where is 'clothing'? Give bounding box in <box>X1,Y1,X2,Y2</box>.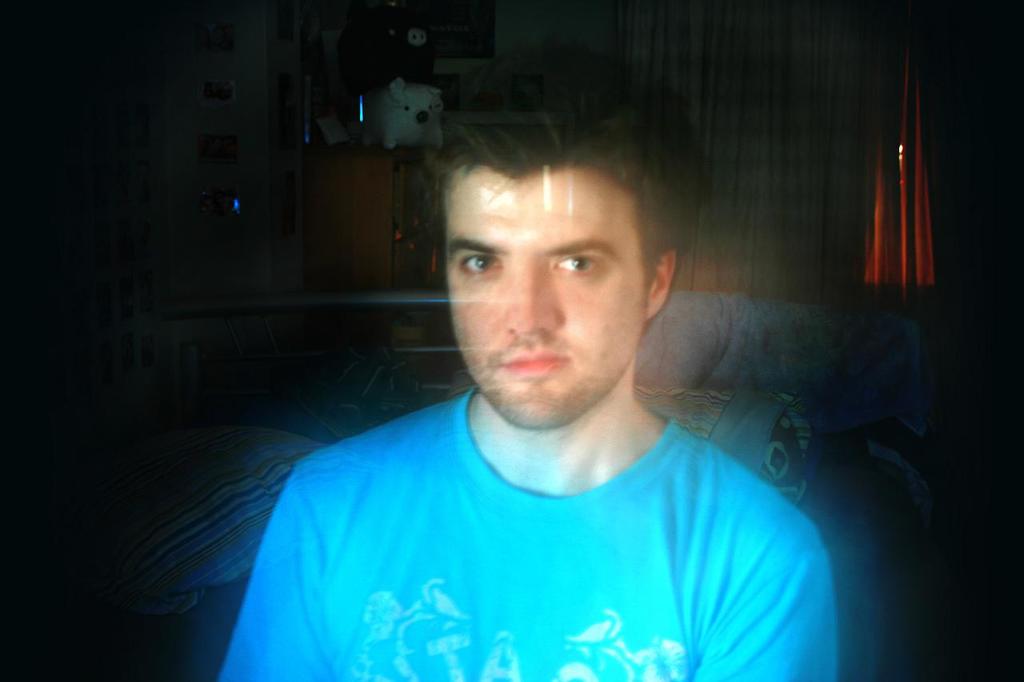
<box>218,373,851,668</box>.
